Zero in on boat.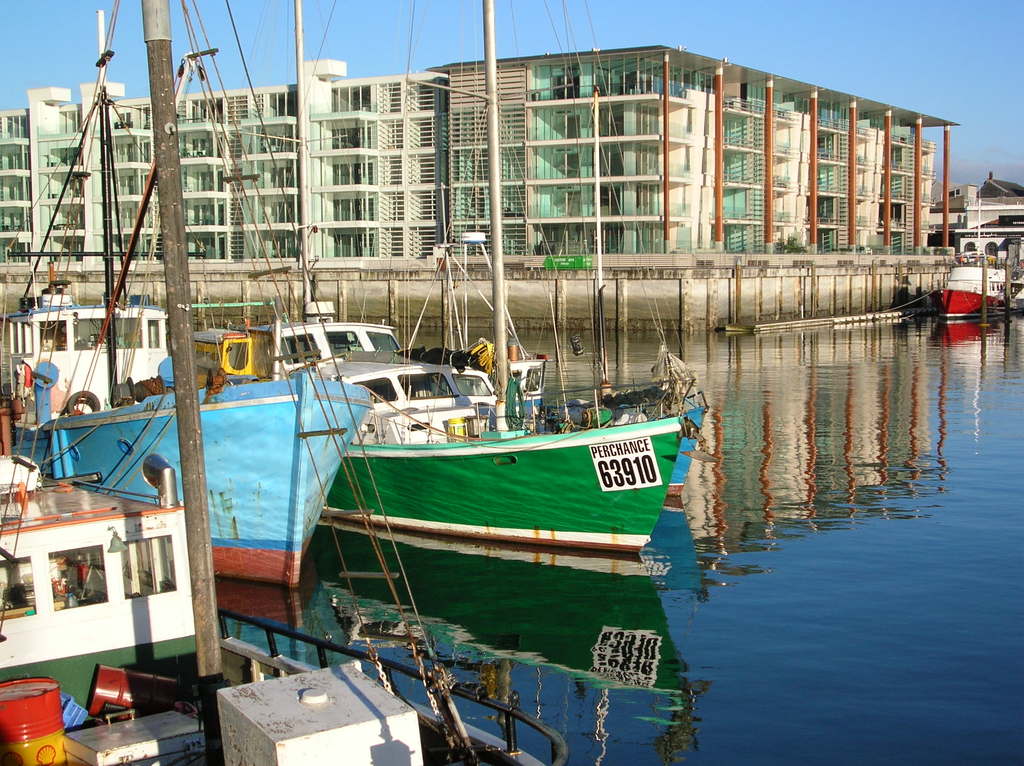
Zeroed in: (0, 1, 371, 598).
